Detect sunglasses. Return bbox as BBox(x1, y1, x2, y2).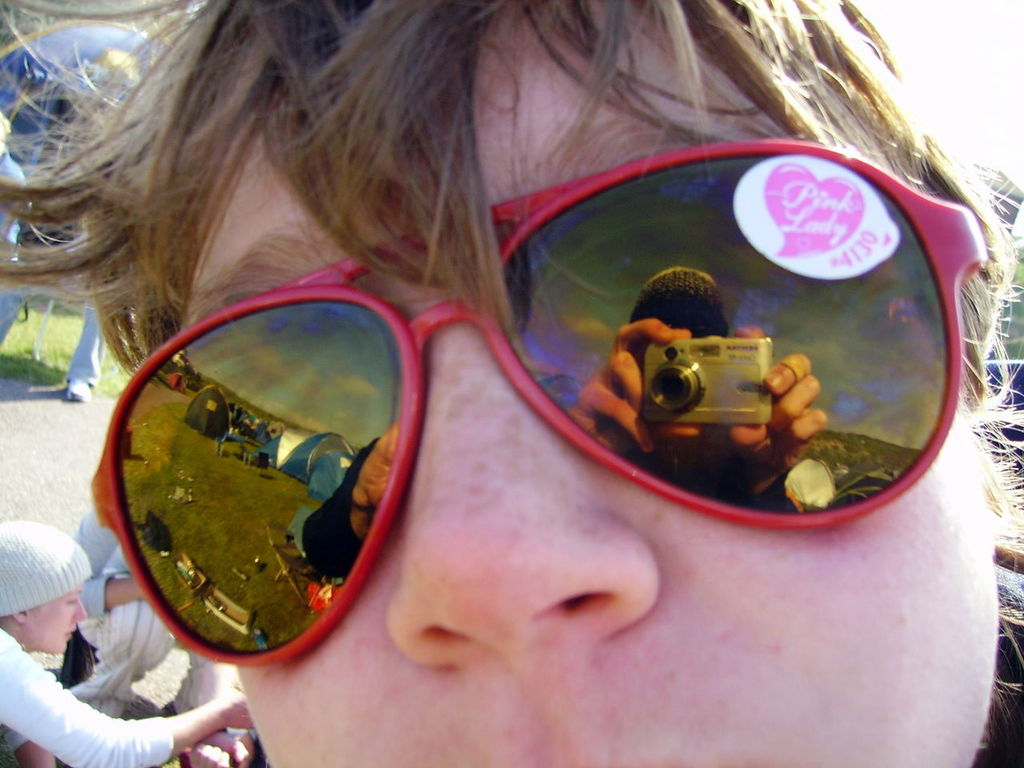
BBox(88, 134, 990, 664).
